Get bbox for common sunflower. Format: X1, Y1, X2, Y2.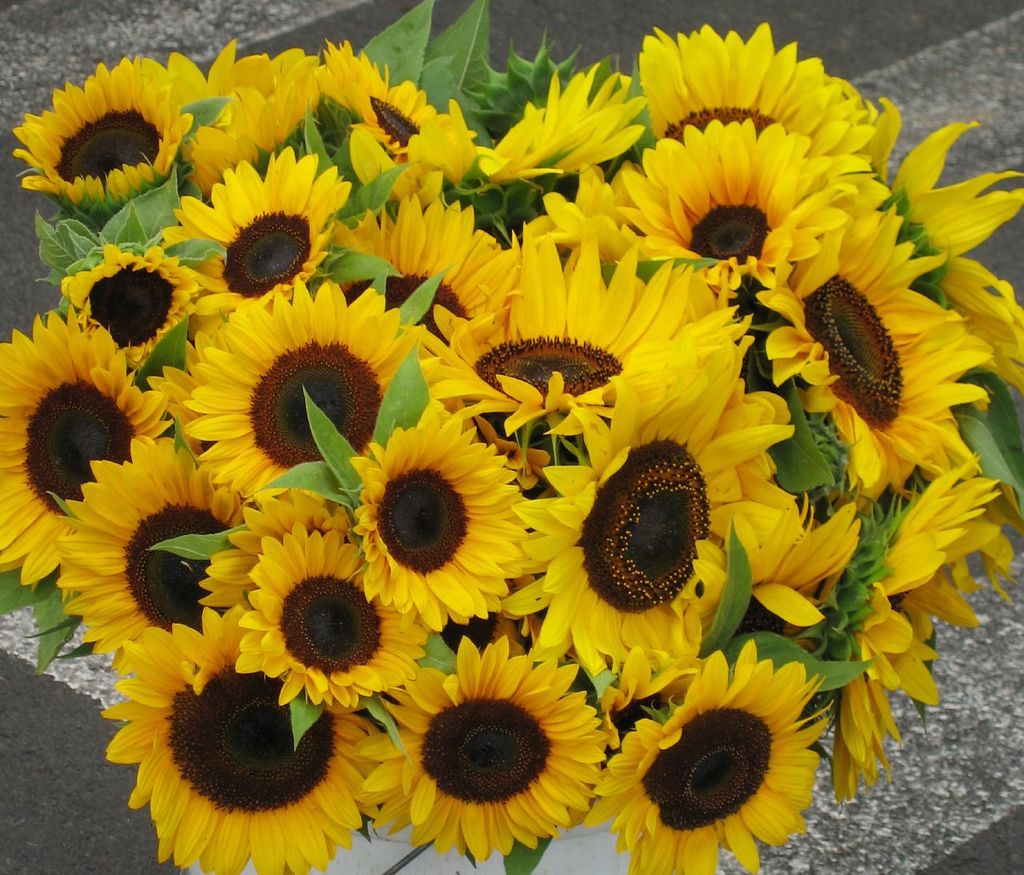
374, 653, 605, 861.
